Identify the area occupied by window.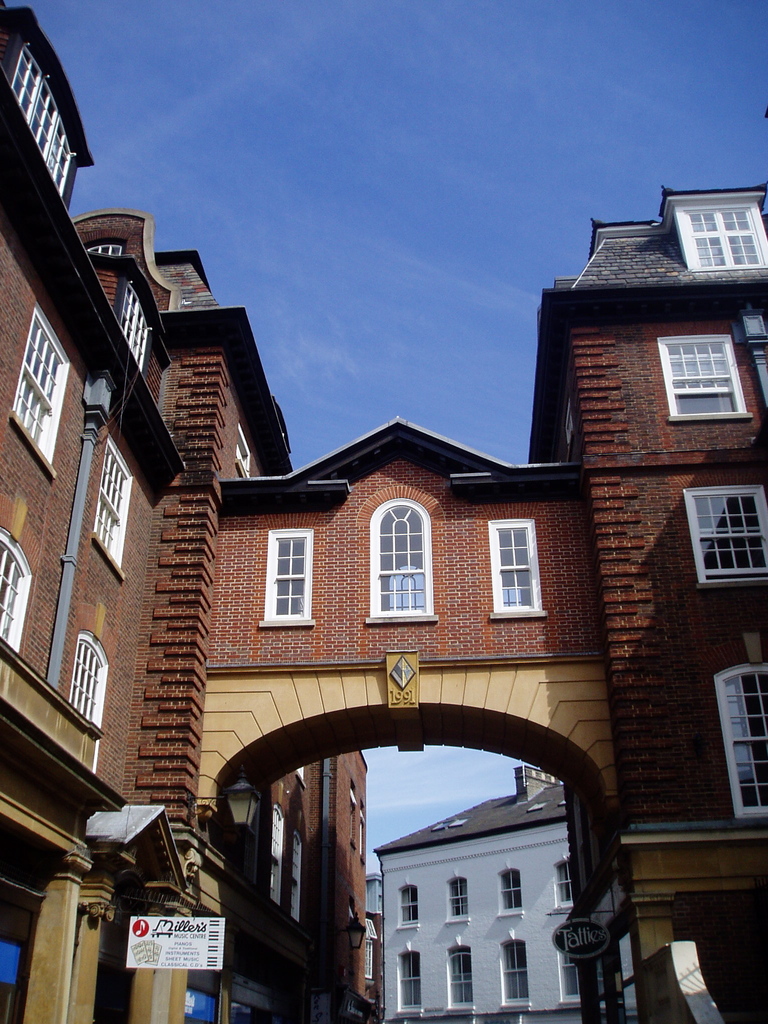
Area: box(682, 491, 767, 586).
